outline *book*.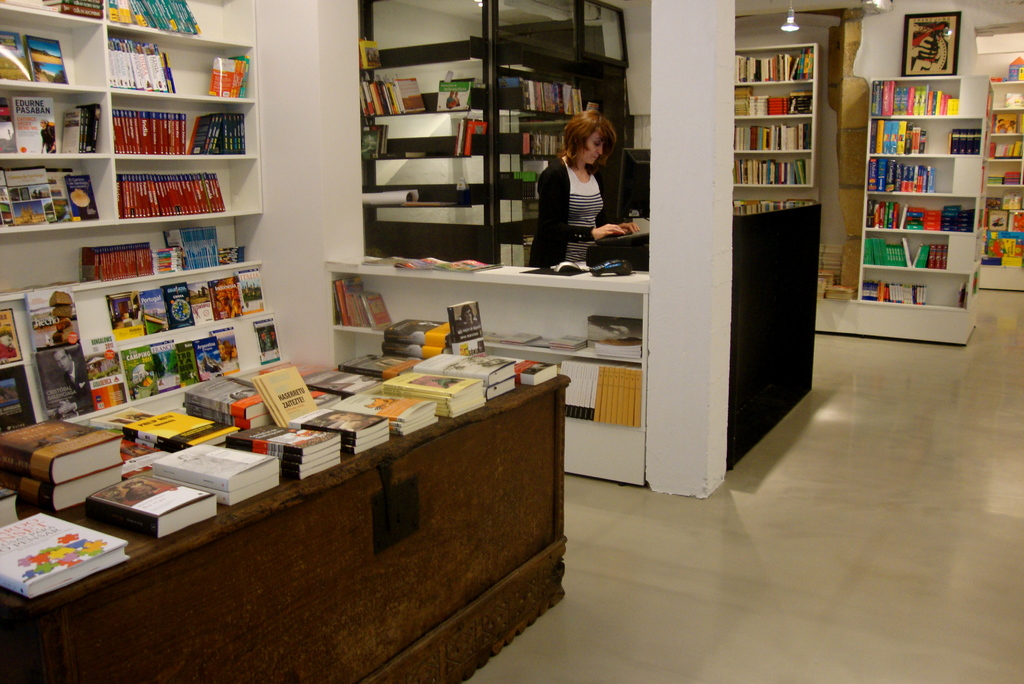
Outline: {"left": 150, "top": 245, "right": 182, "bottom": 279}.
